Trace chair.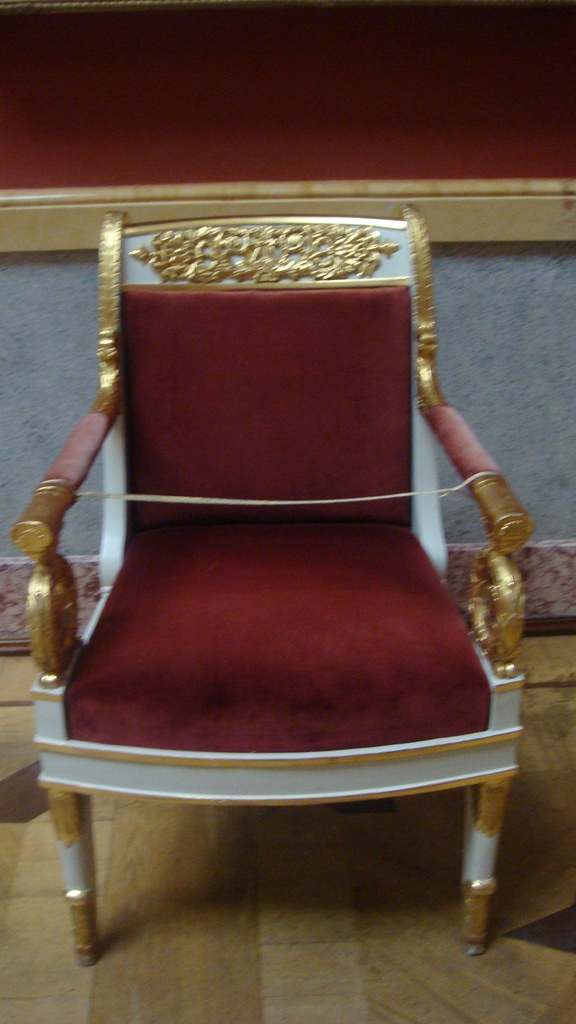
Traced to (36,218,529,947).
